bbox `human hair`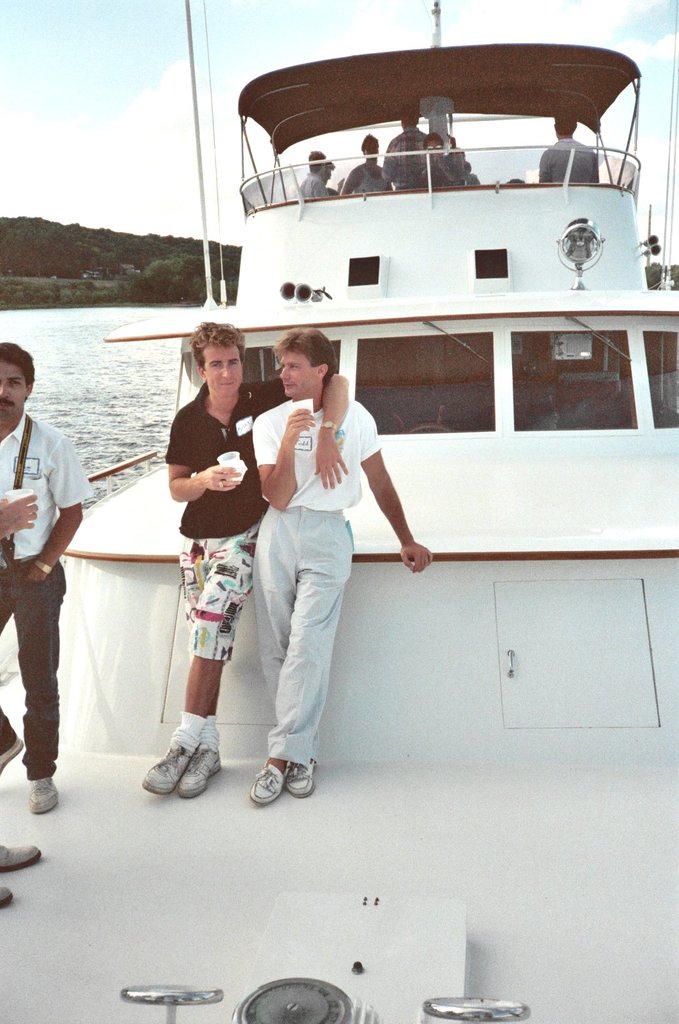
0 342 36 383
